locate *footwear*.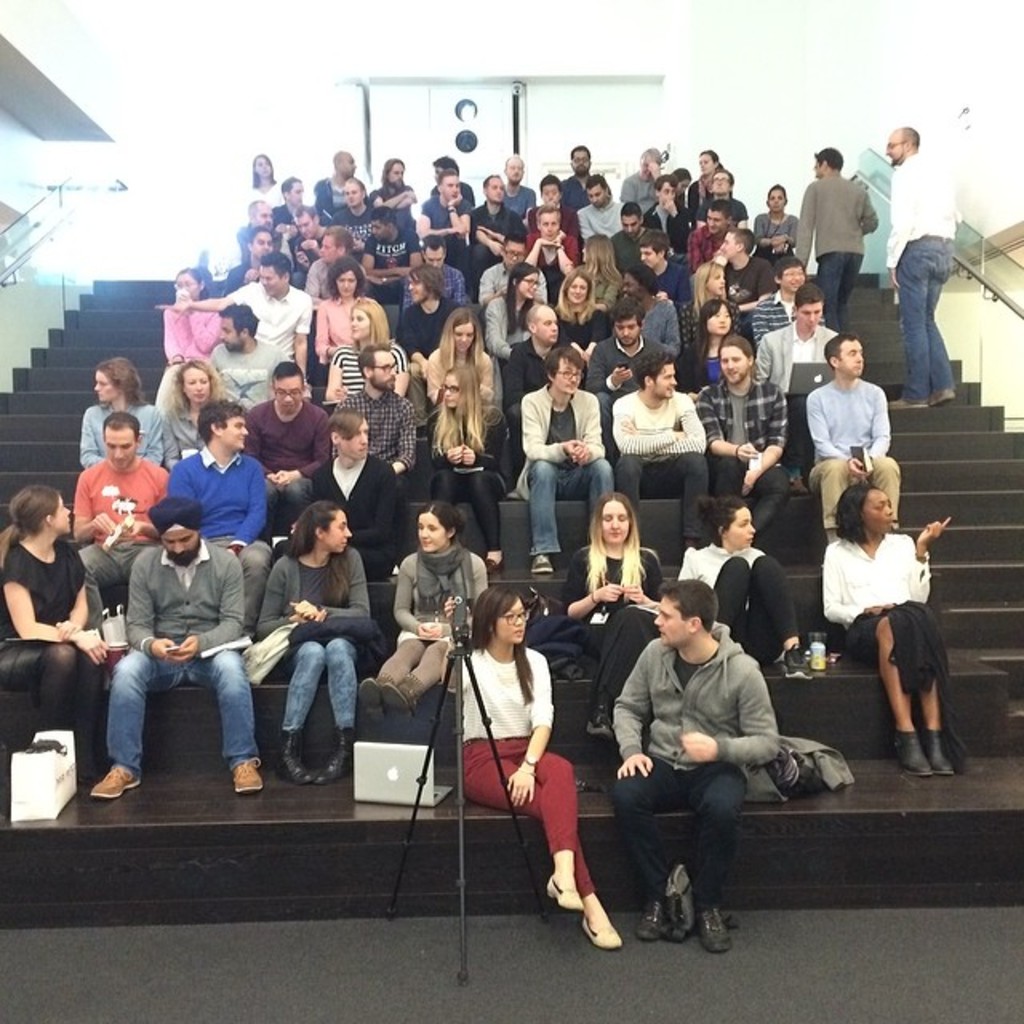
Bounding box: 786 643 811 683.
